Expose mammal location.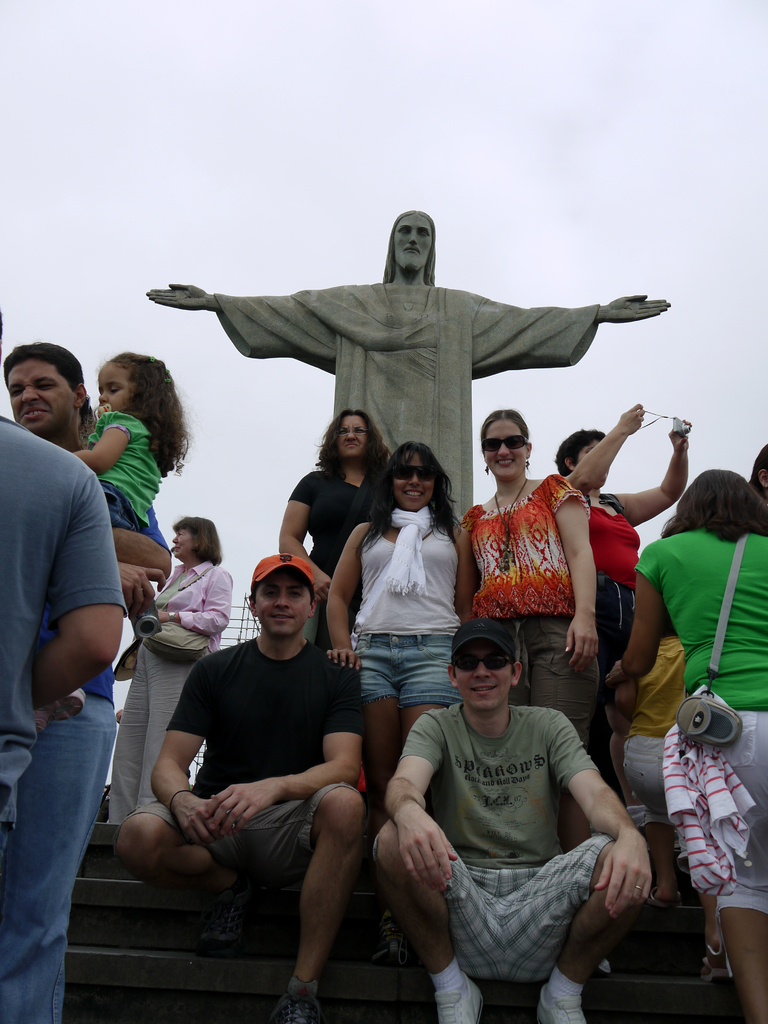
Exposed at (x1=118, y1=552, x2=368, y2=1023).
